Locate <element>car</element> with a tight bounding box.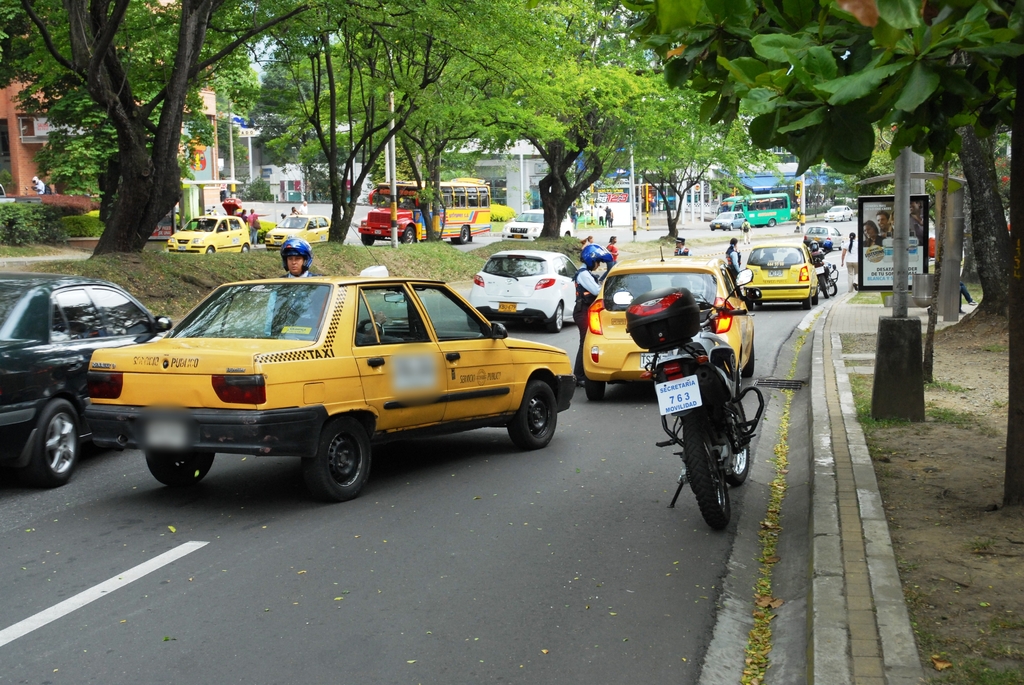
detection(705, 210, 747, 231).
